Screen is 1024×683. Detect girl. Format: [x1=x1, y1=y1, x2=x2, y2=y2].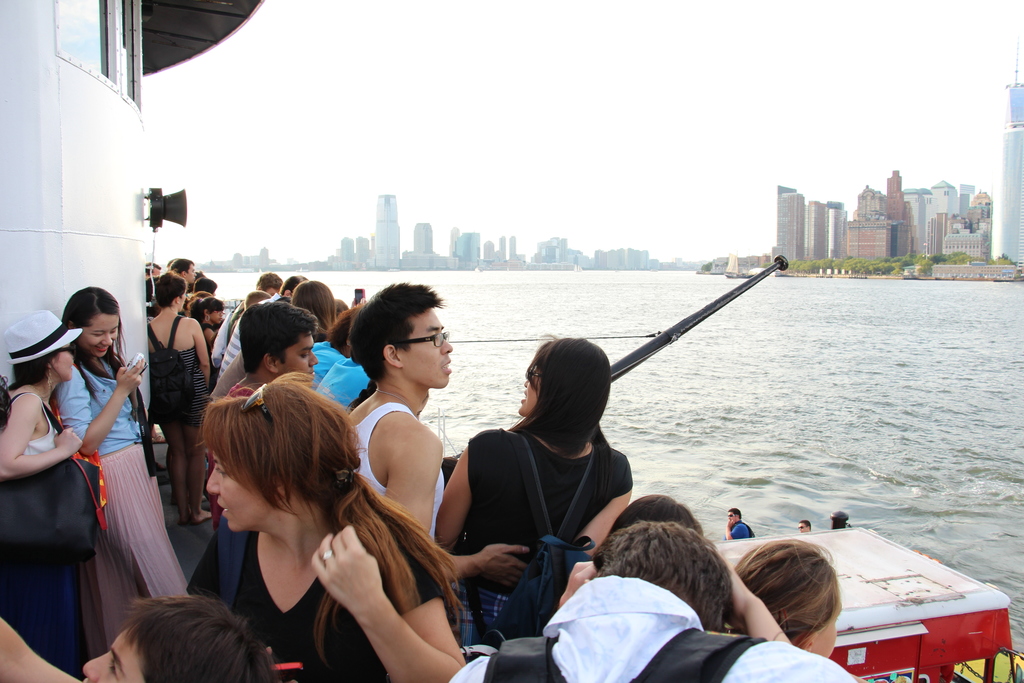
[x1=719, y1=534, x2=845, y2=661].
